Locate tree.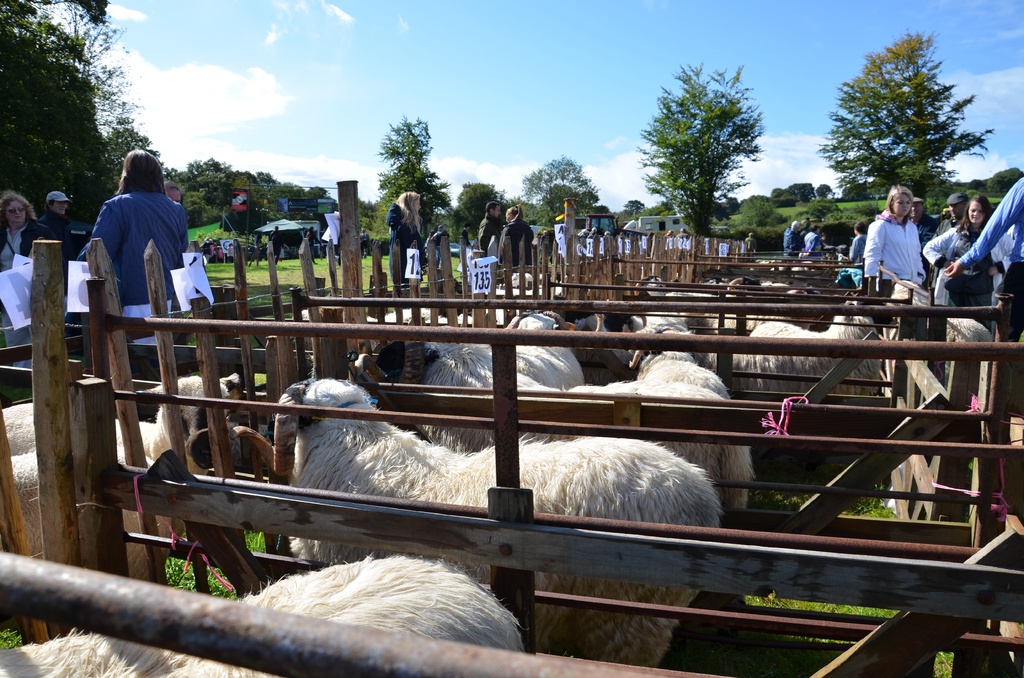
Bounding box: (627, 196, 651, 216).
